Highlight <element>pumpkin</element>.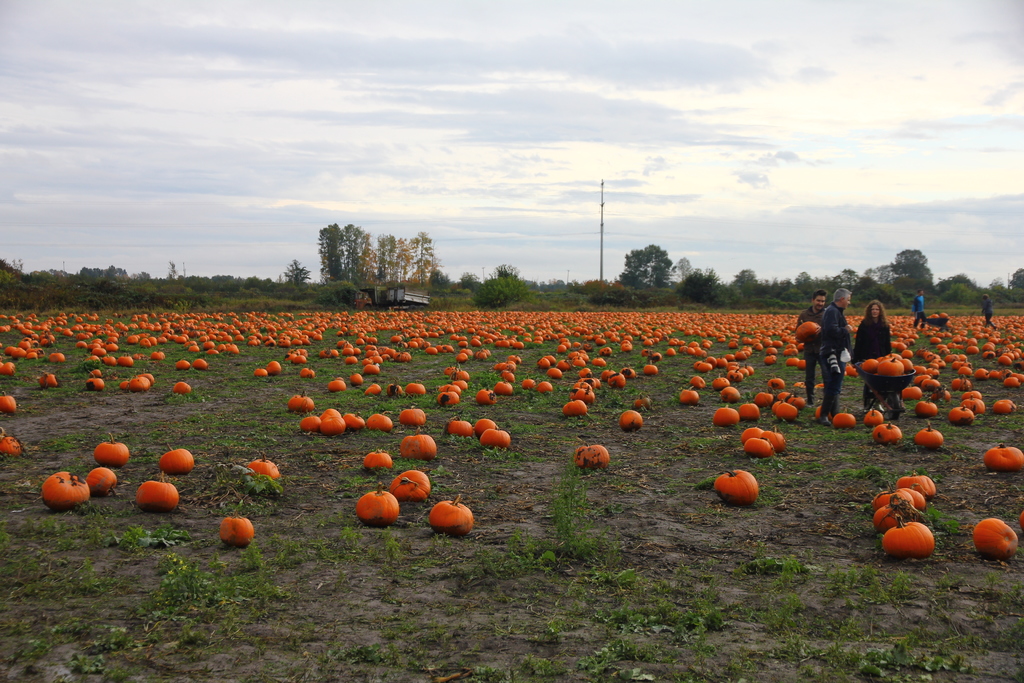
Highlighted region: rect(987, 443, 1023, 472).
